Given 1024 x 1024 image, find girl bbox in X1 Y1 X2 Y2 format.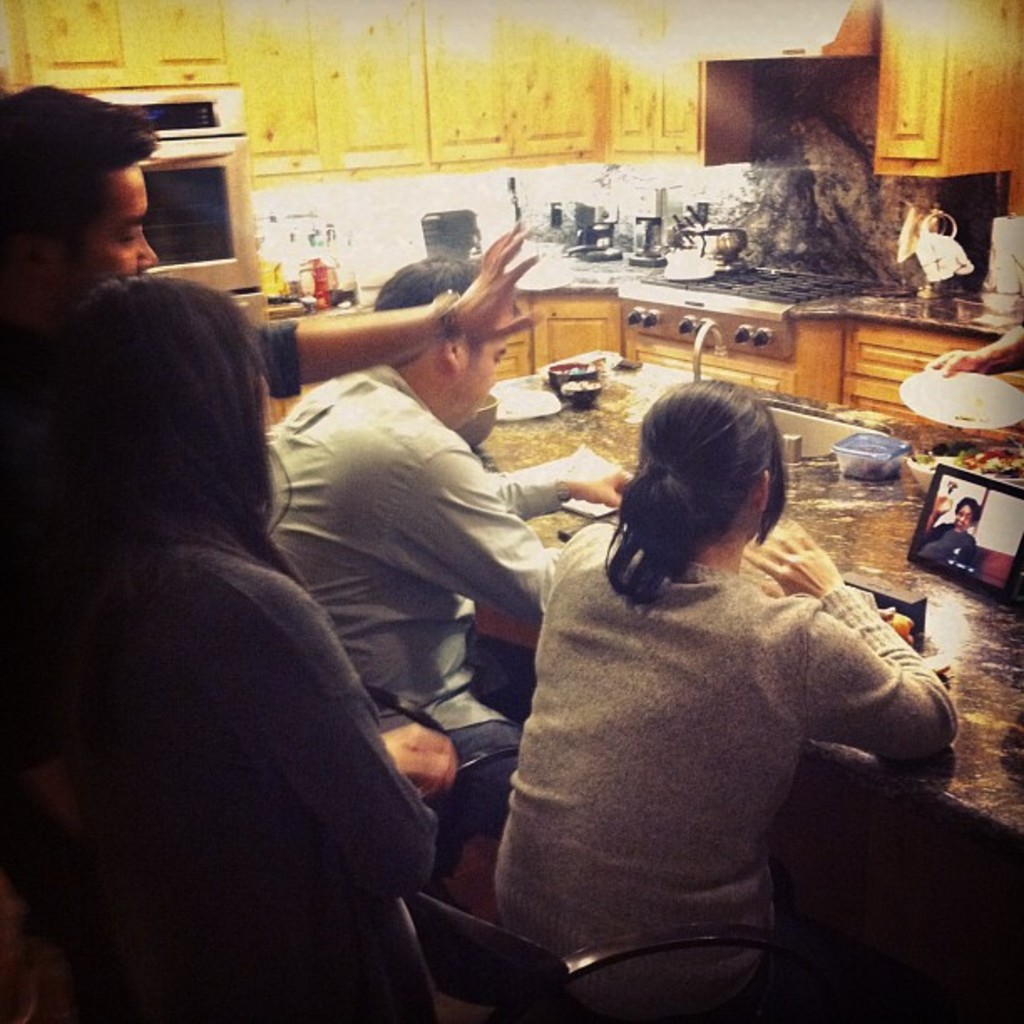
32 268 442 1016.
